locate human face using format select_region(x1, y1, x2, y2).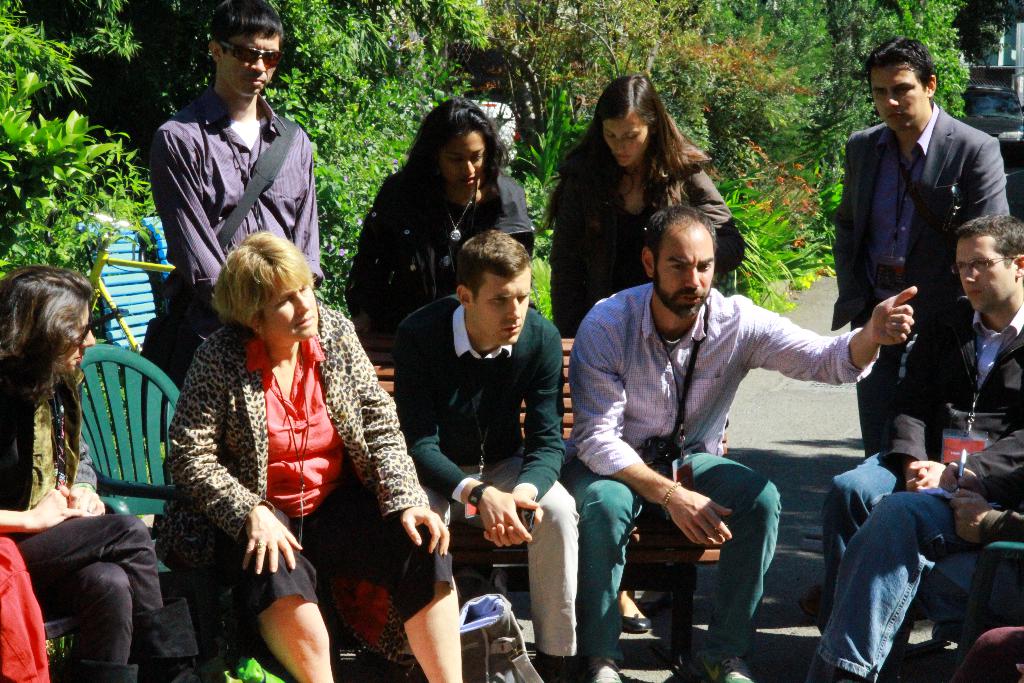
select_region(874, 62, 927, 131).
